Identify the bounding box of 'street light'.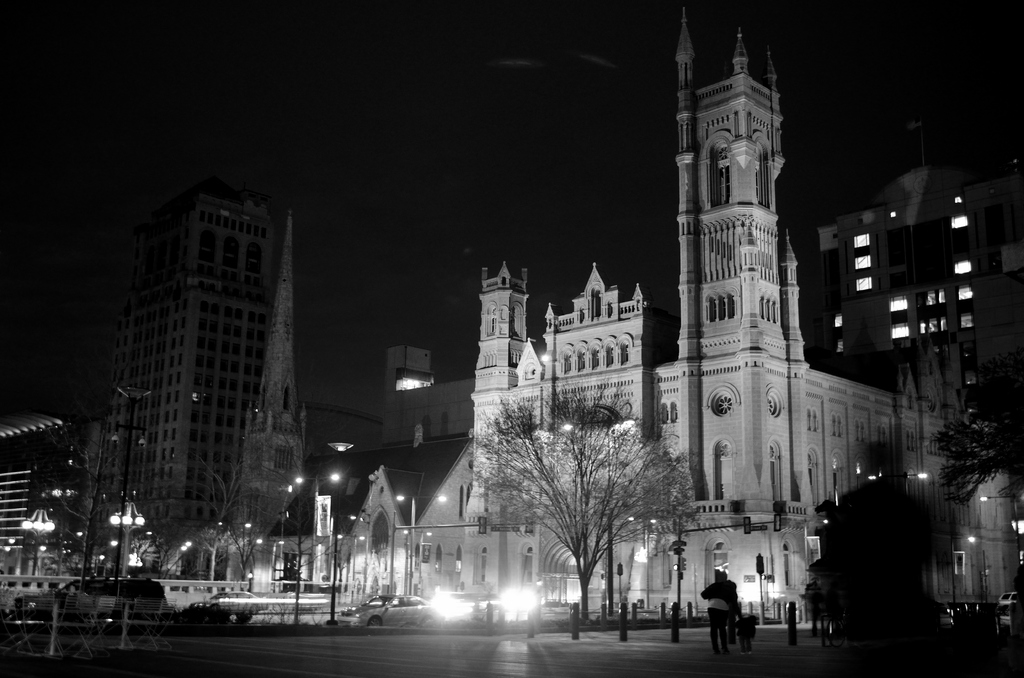
BBox(276, 509, 294, 580).
